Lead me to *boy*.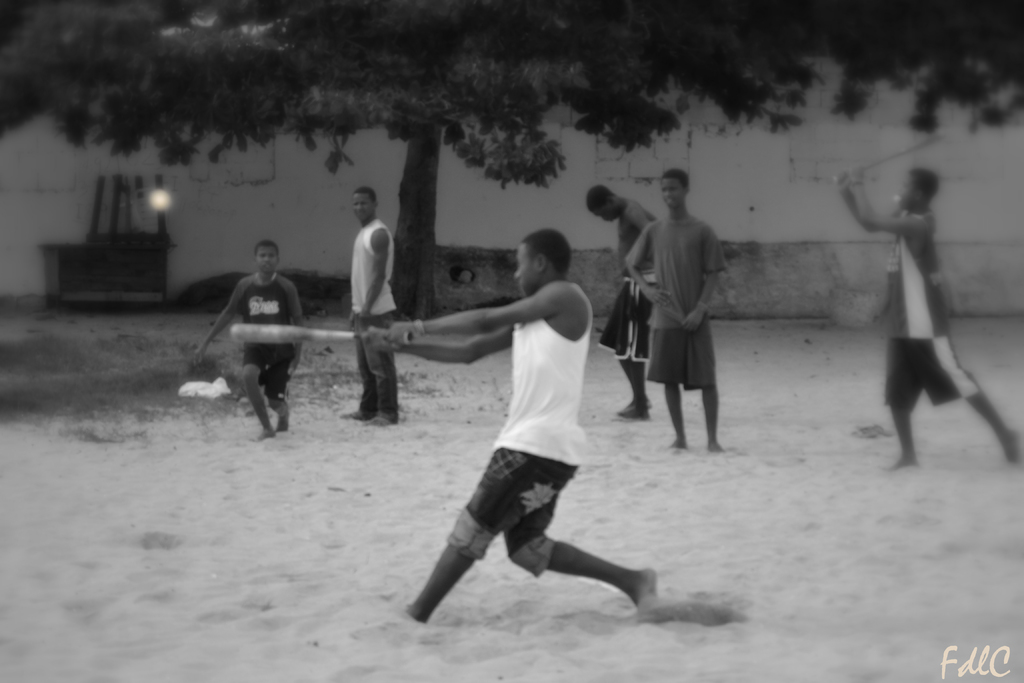
Lead to rect(339, 187, 399, 426).
